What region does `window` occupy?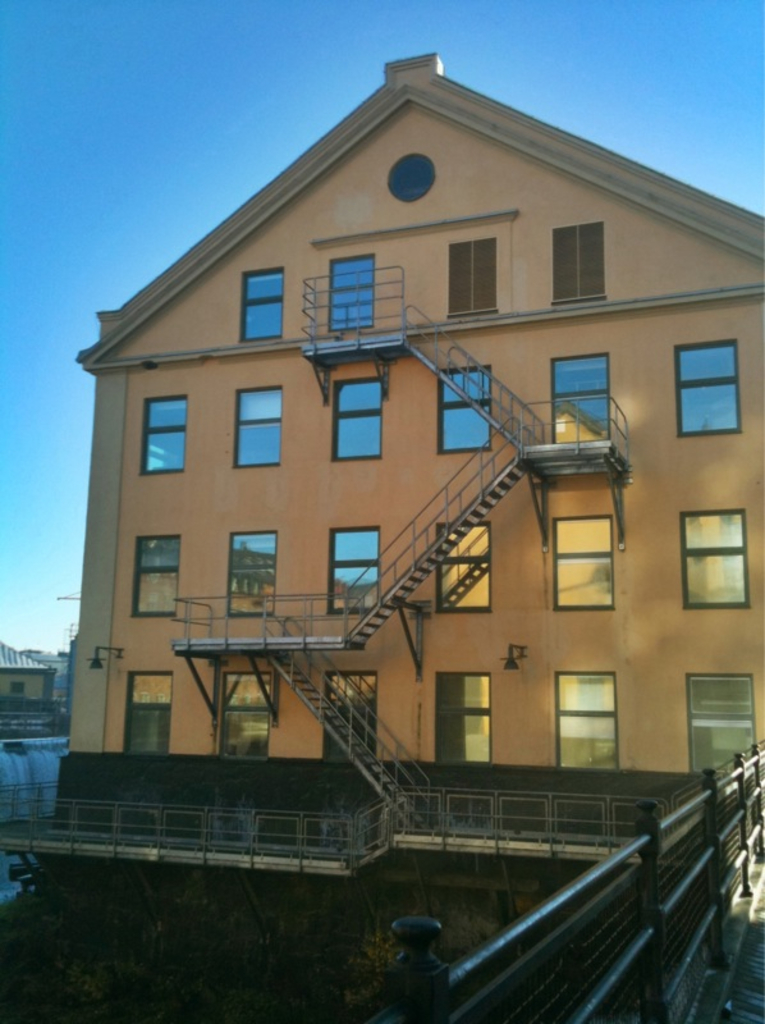
{"x1": 441, "y1": 663, "x2": 508, "y2": 762}.
